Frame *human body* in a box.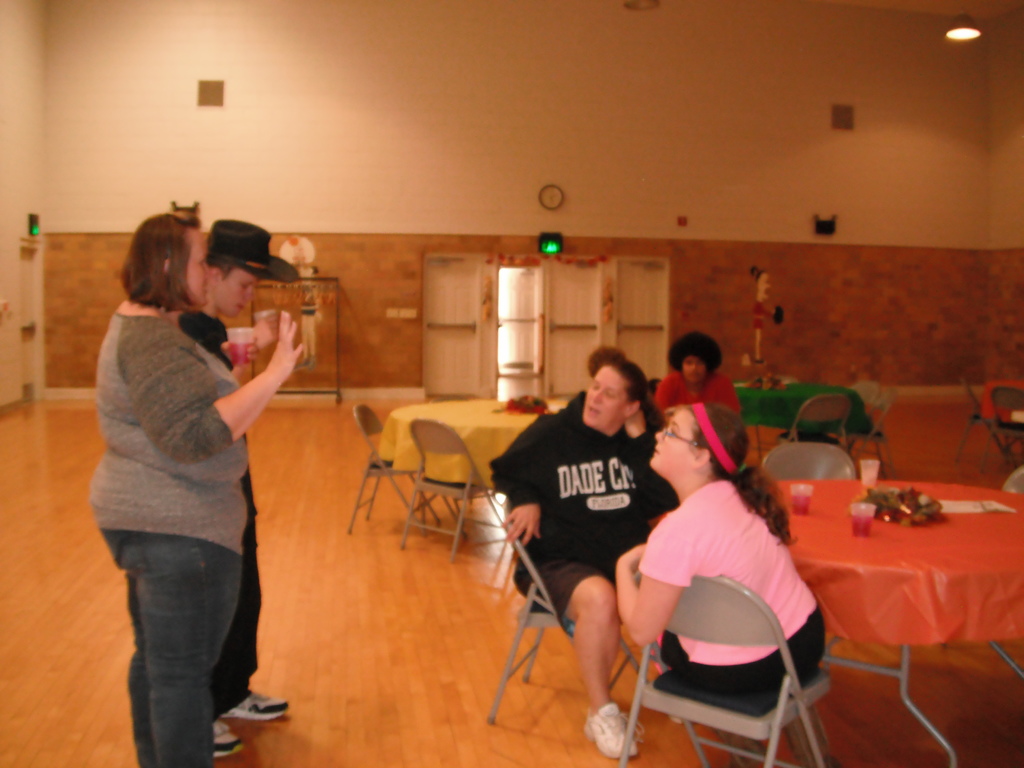
<region>173, 223, 295, 767</region>.
